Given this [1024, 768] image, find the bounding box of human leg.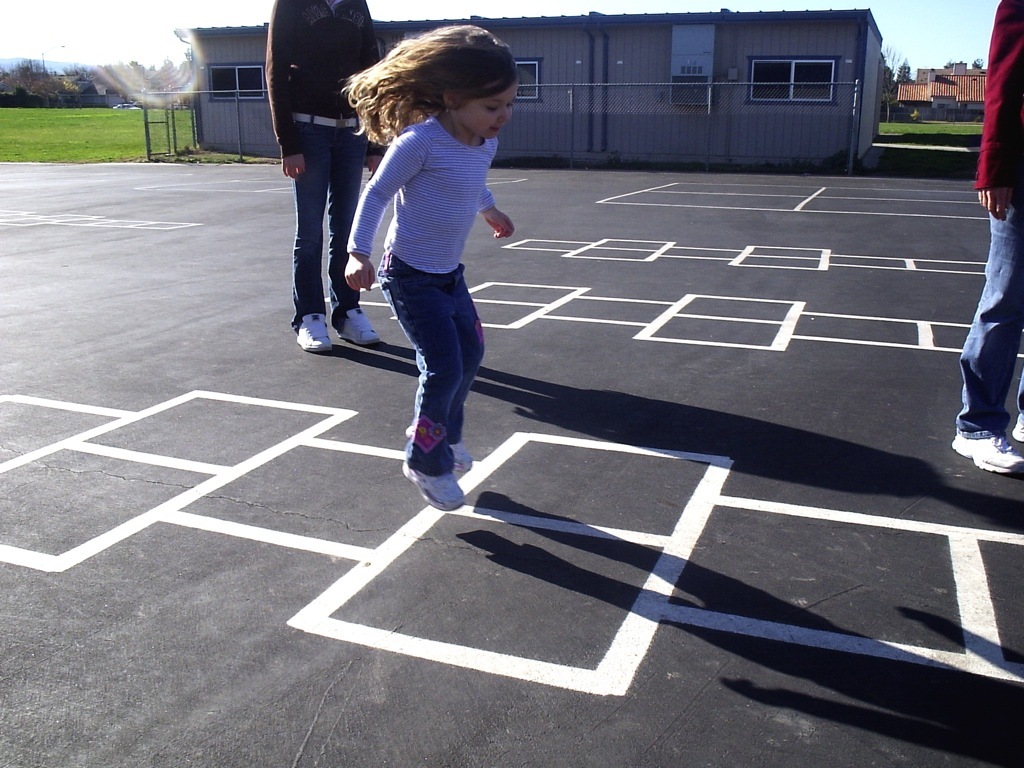
l=332, t=109, r=388, b=344.
